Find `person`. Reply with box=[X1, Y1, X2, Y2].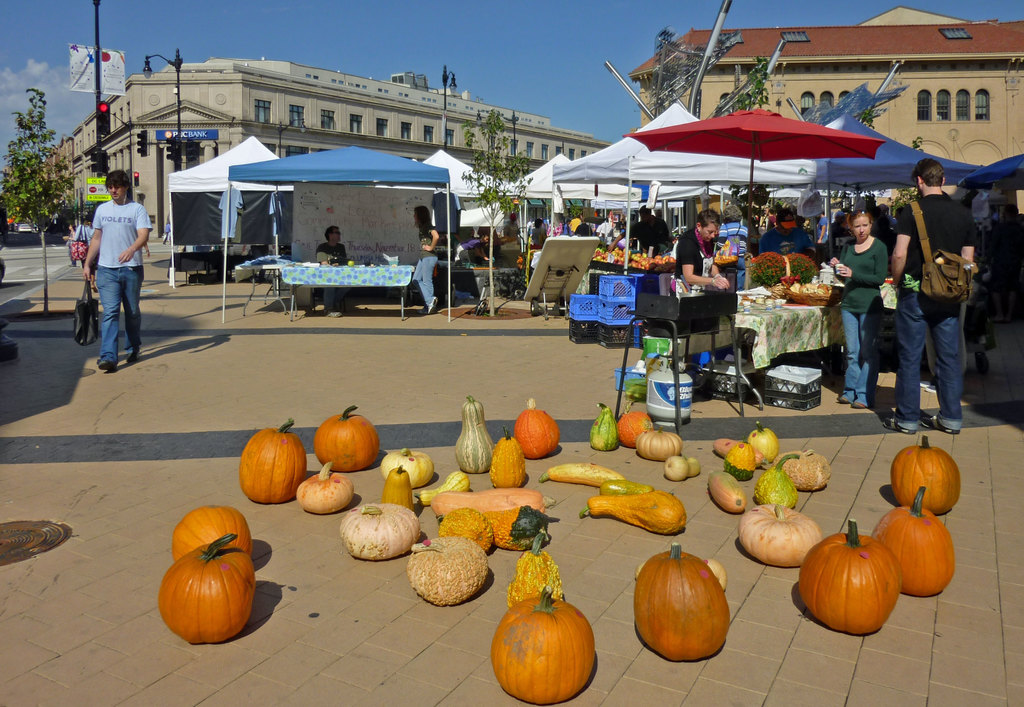
box=[68, 214, 93, 293].
